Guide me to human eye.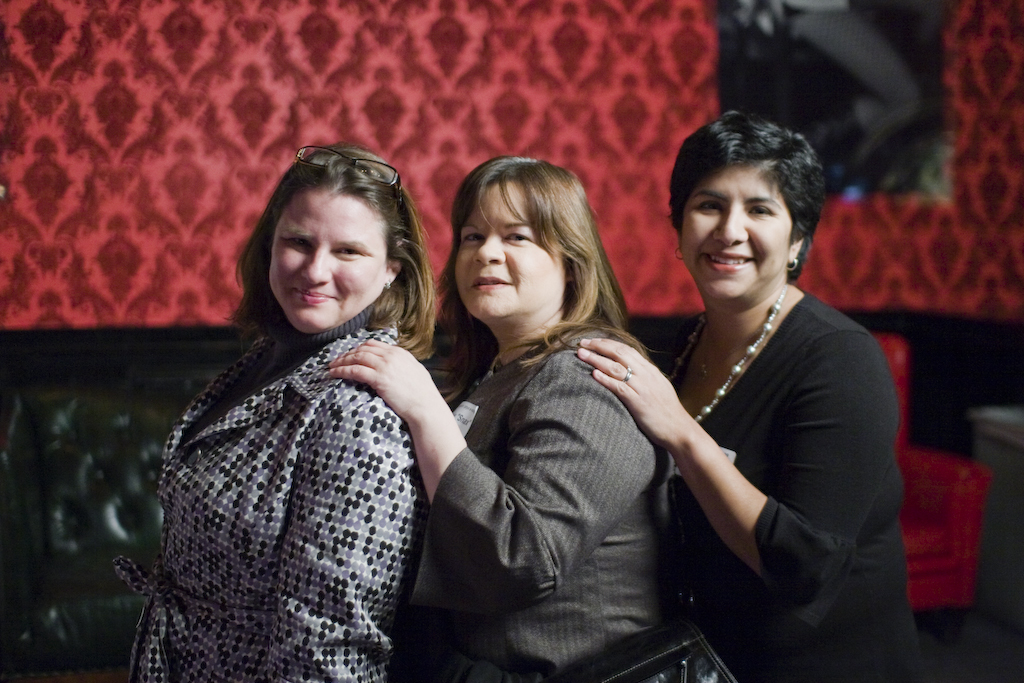
Guidance: {"left": 505, "top": 226, "right": 531, "bottom": 246}.
